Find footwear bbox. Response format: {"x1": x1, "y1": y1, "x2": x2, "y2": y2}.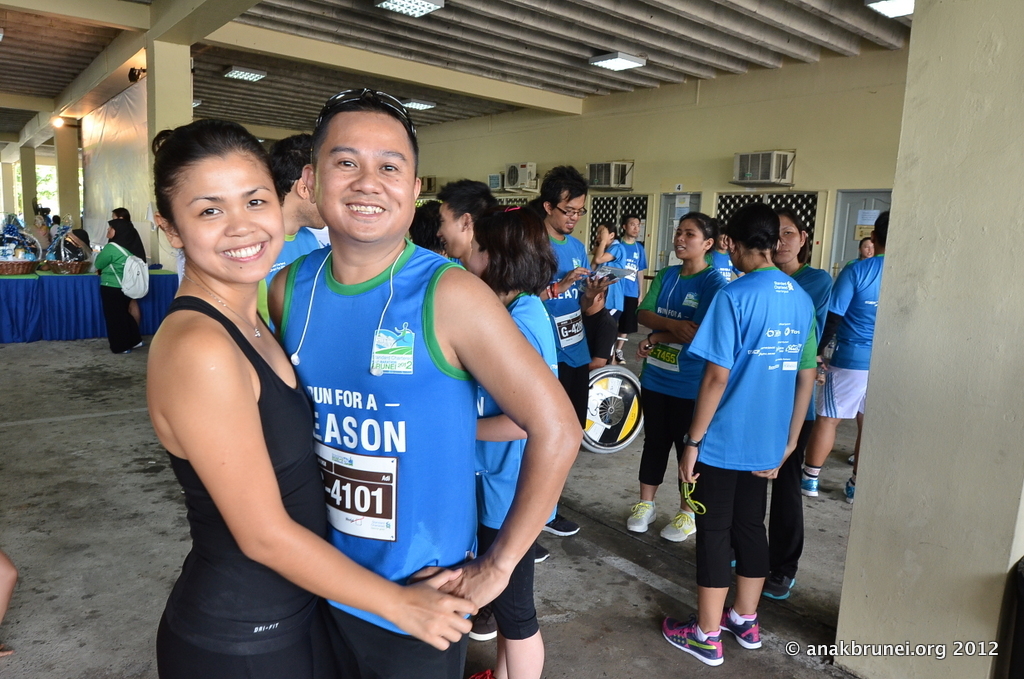
{"x1": 718, "y1": 606, "x2": 763, "y2": 650}.
